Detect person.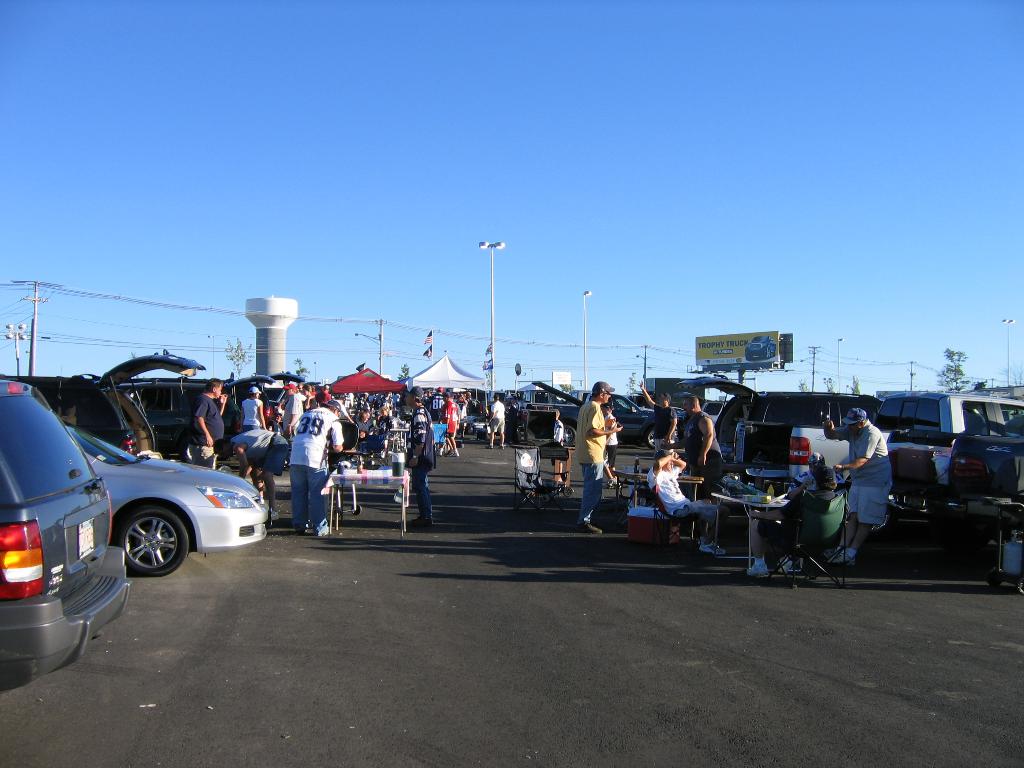
Detected at pyautogui.locateOnScreen(820, 406, 892, 566).
